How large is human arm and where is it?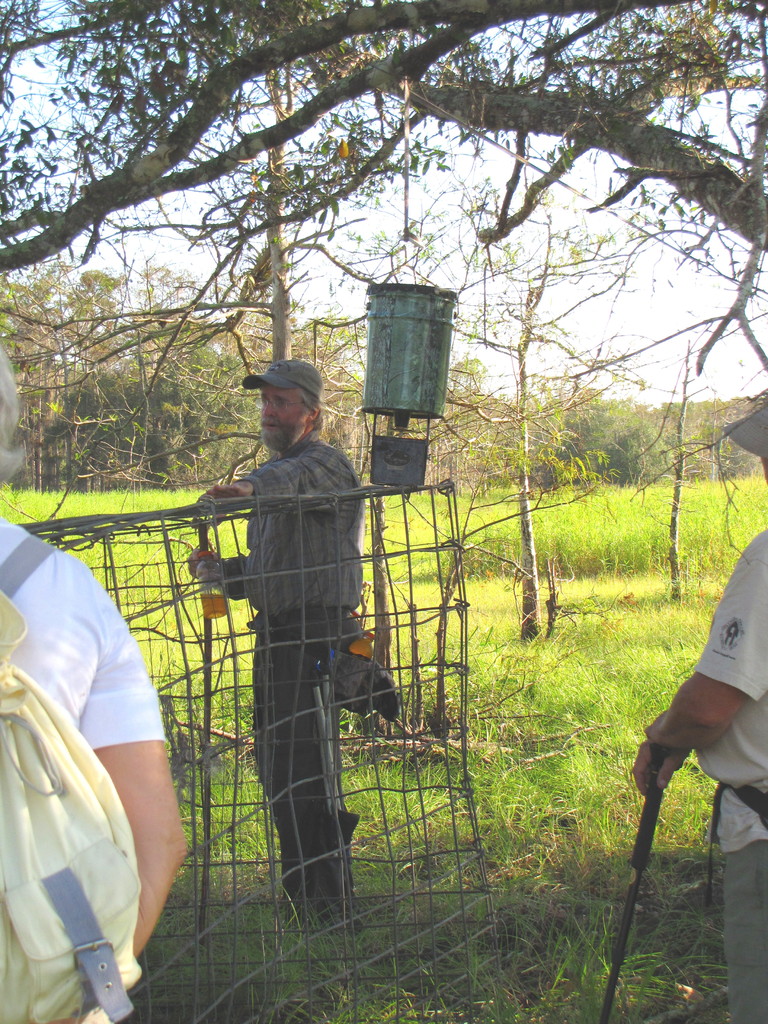
Bounding box: BBox(636, 519, 767, 778).
